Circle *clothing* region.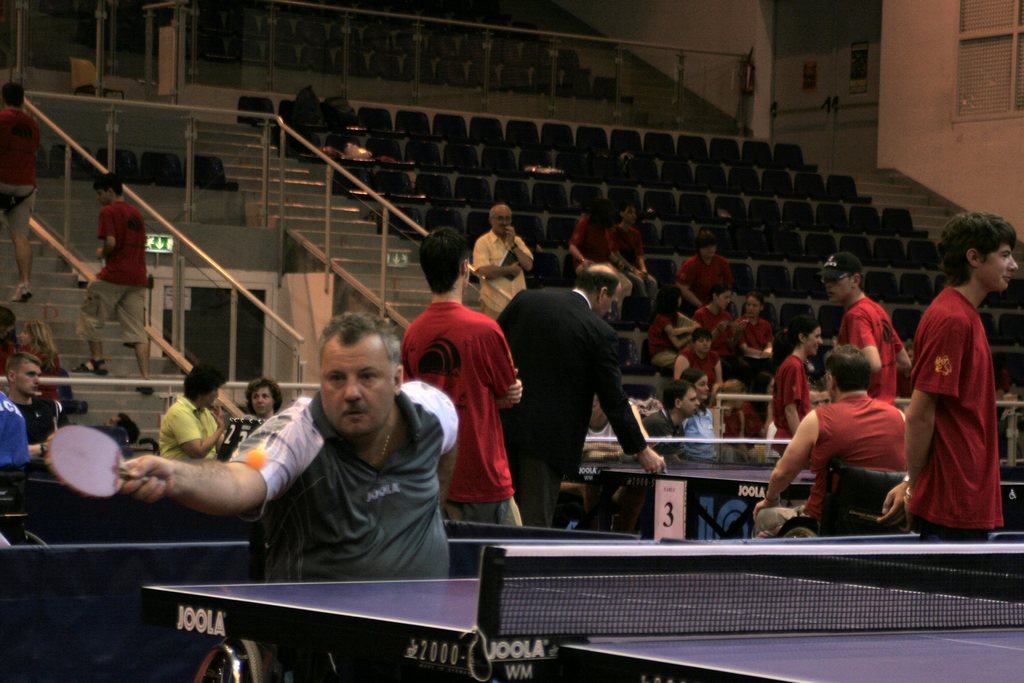
Region: 153,393,219,466.
